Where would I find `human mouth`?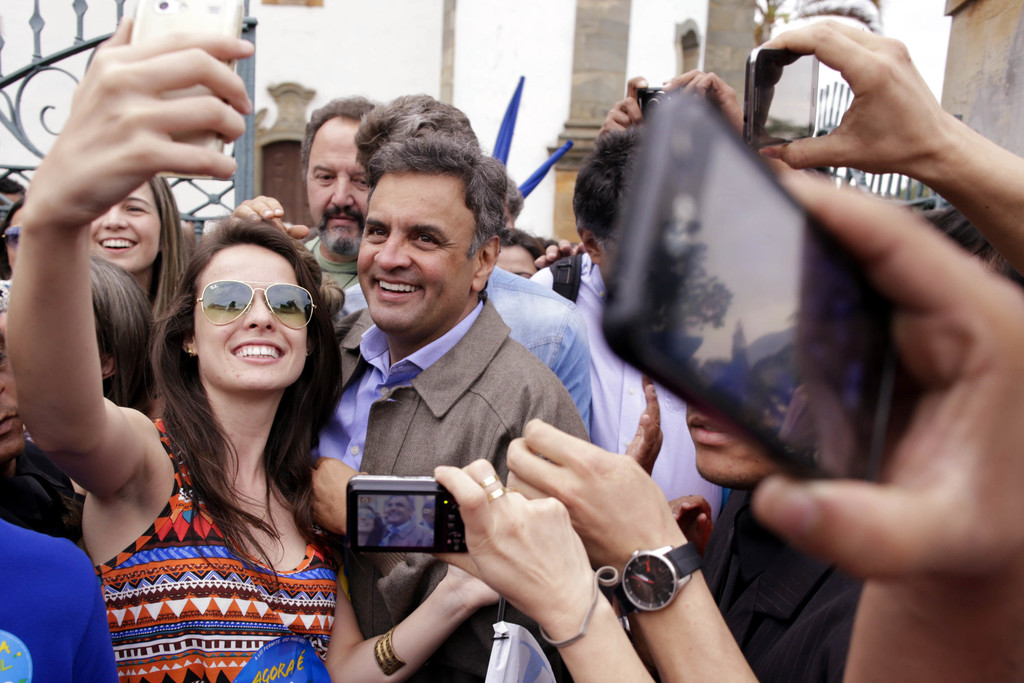
At (x1=0, y1=408, x2=18, y2=446).
